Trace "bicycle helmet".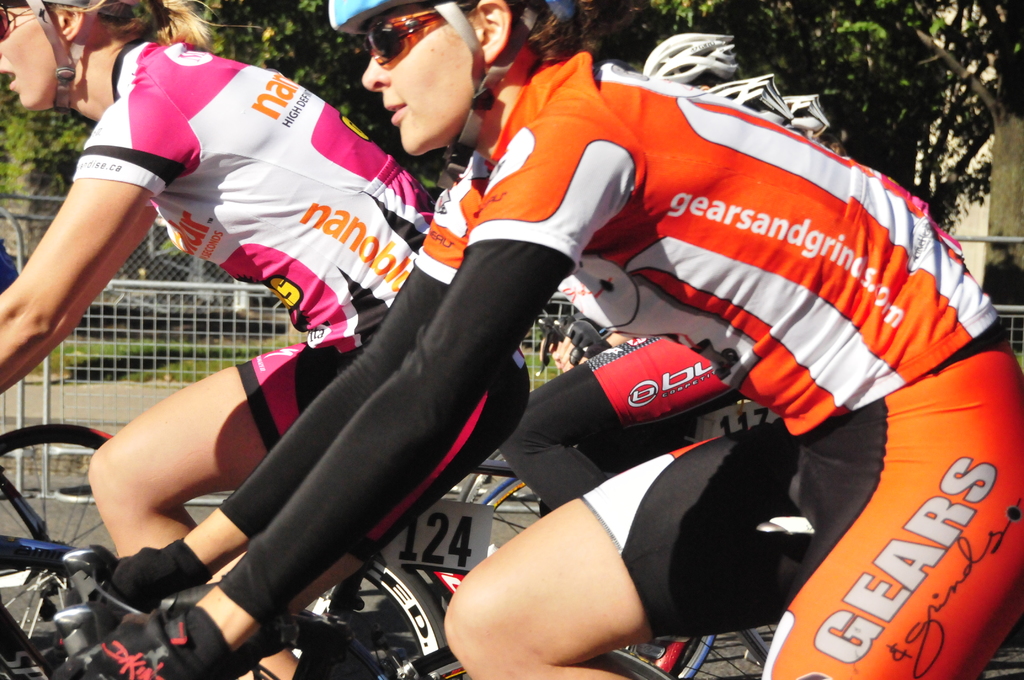
Traced to box(0, 0, 114, 124).
